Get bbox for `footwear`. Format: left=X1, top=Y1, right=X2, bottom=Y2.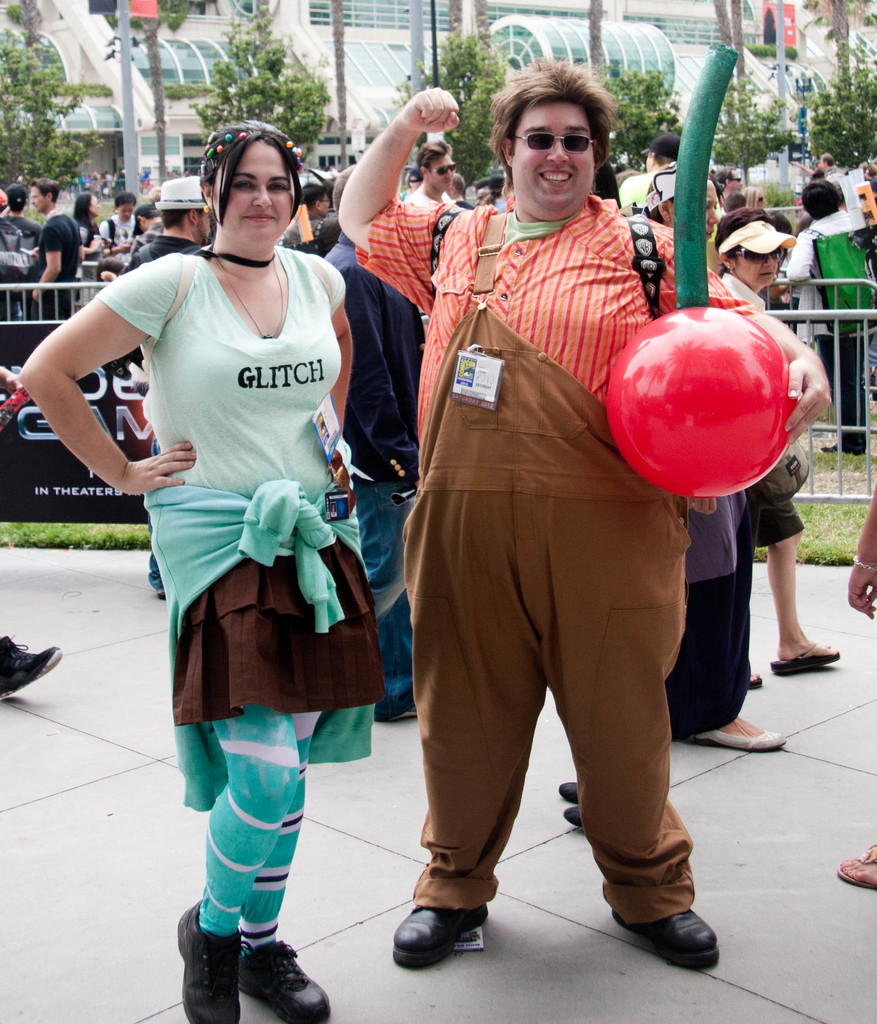
left=772, top=646, right=842, bottom=672.
